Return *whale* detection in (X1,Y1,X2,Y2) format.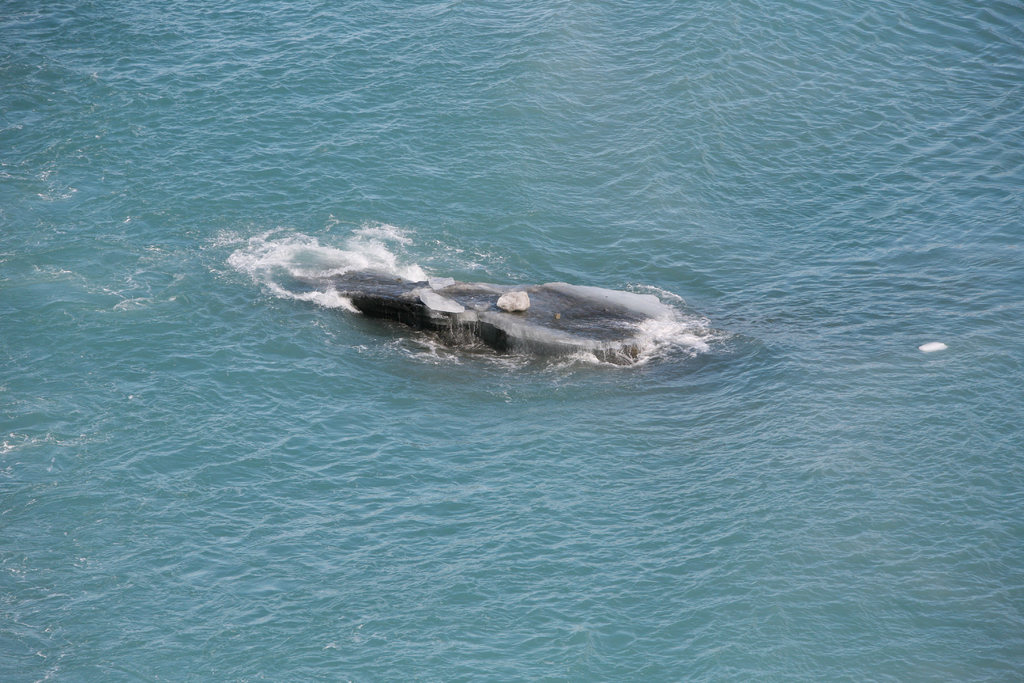
(285,267,715,372).
